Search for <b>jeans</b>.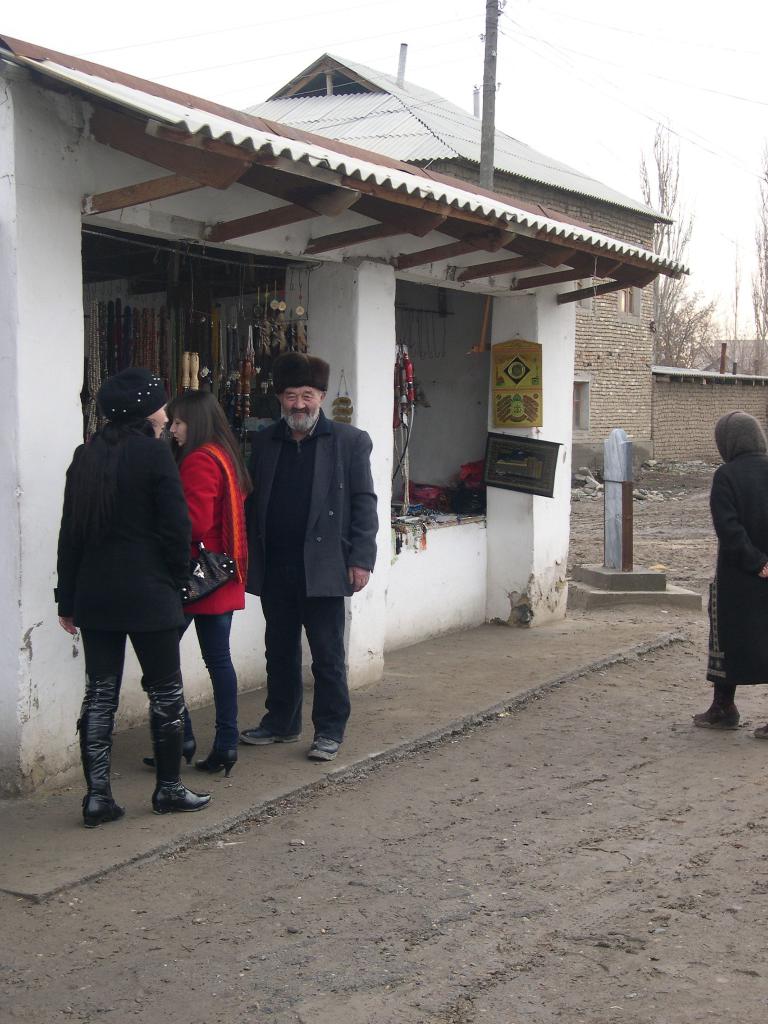
Found at crop(266, 597, 352, 738).
